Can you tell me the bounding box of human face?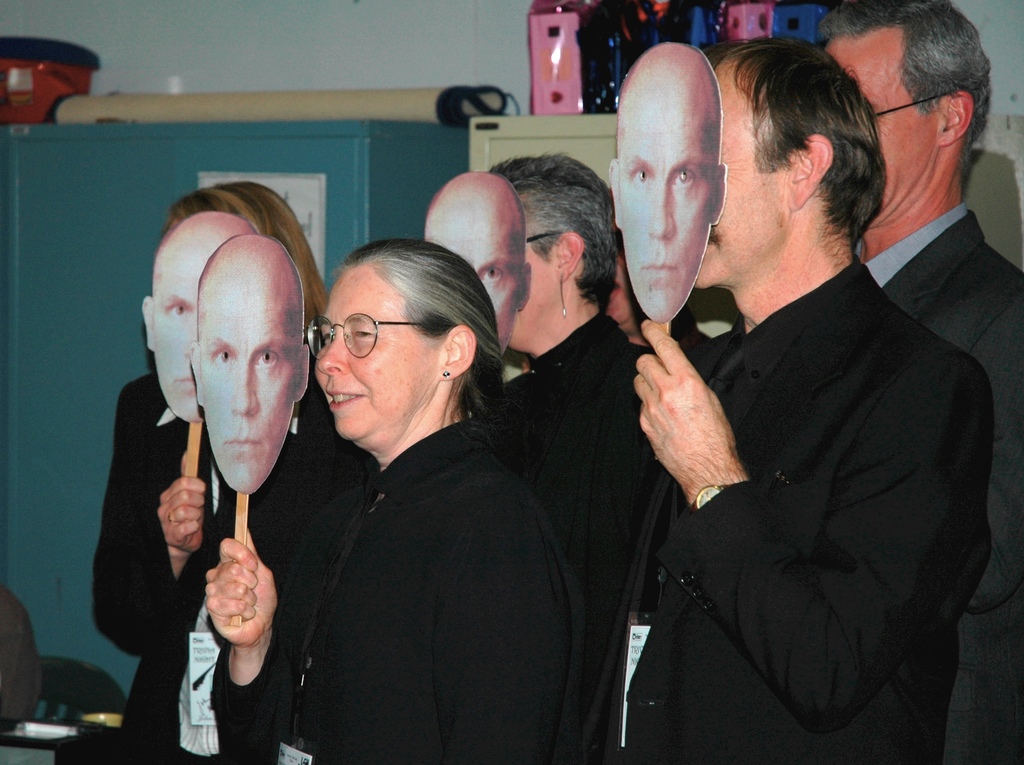
[x1=429, y1=207, x2=519, y2=354].
